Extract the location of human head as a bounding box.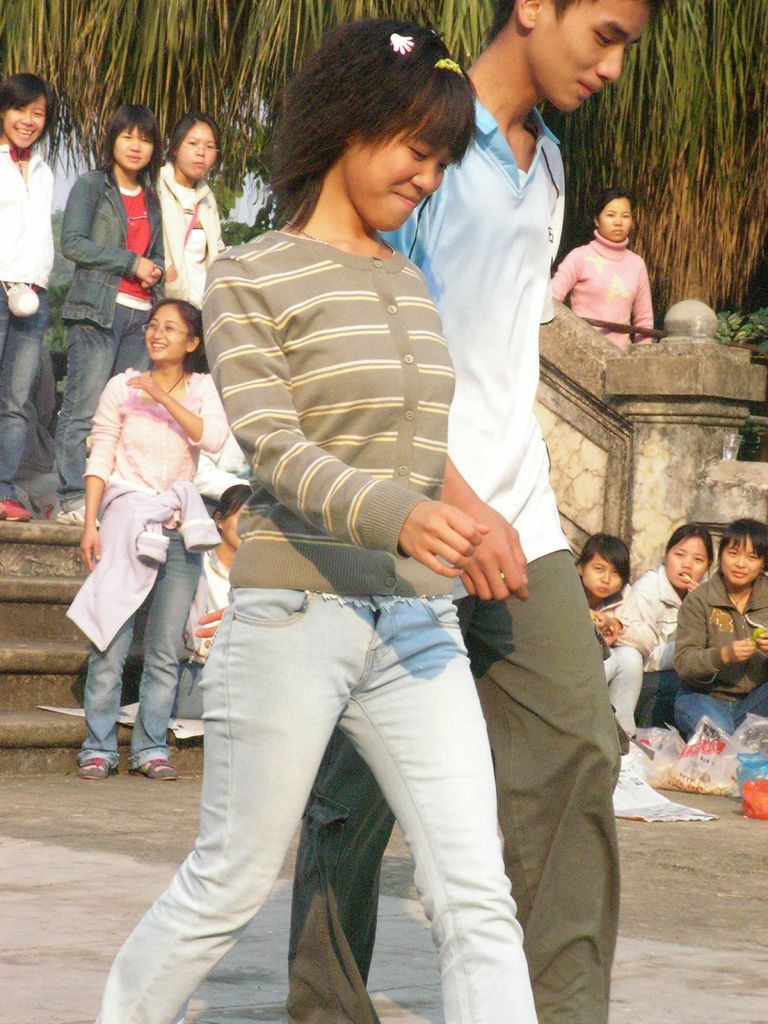
Rect(149, 301, 200, 357).
